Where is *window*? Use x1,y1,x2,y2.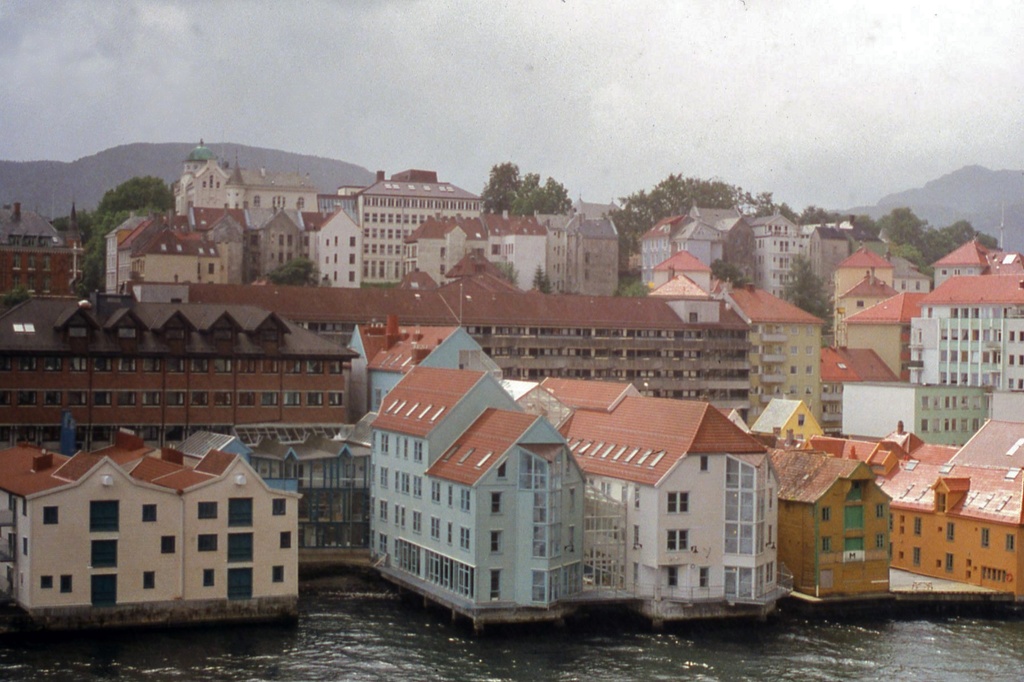
842,534,867,557.
